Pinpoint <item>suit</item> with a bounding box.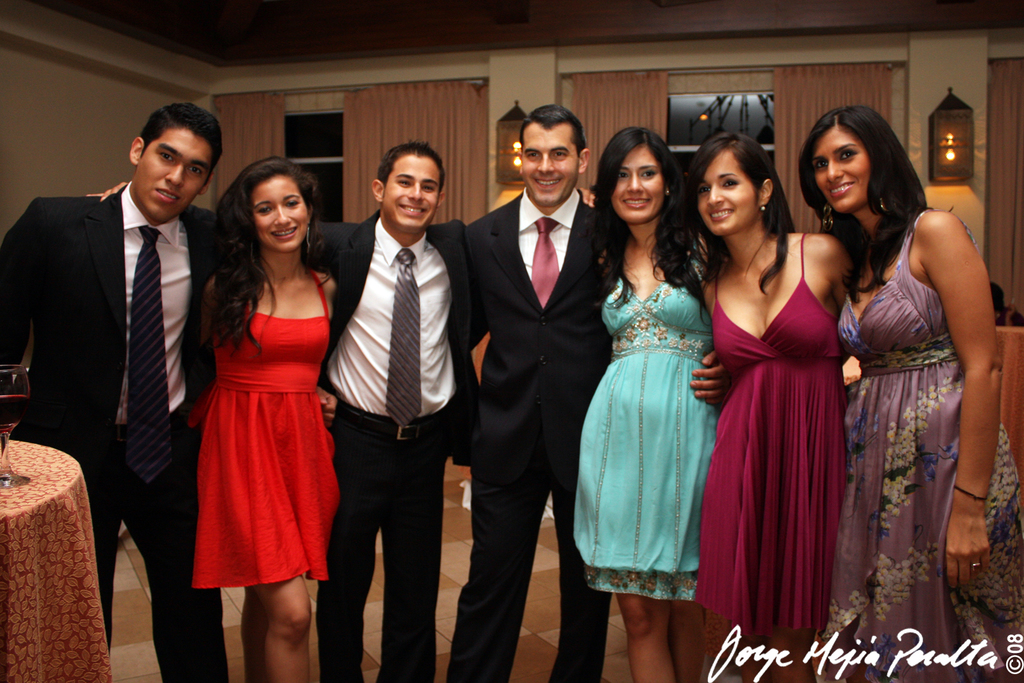
BBox(451, 86, 614, 658).
